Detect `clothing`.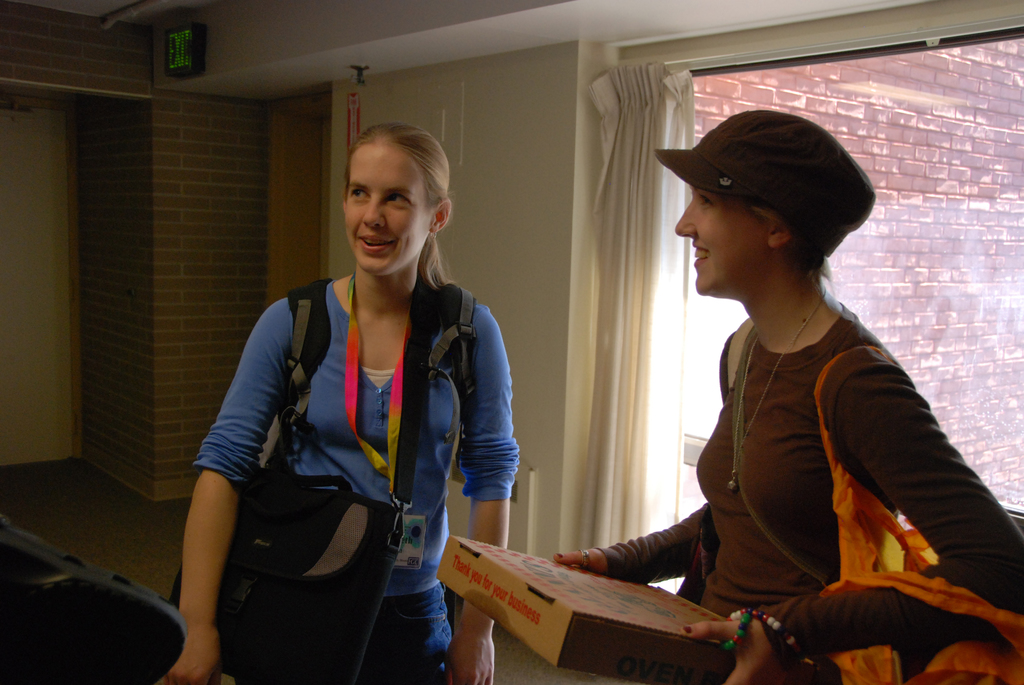
Detected at x1=564 y1=290 x2=1004 y2=681.
